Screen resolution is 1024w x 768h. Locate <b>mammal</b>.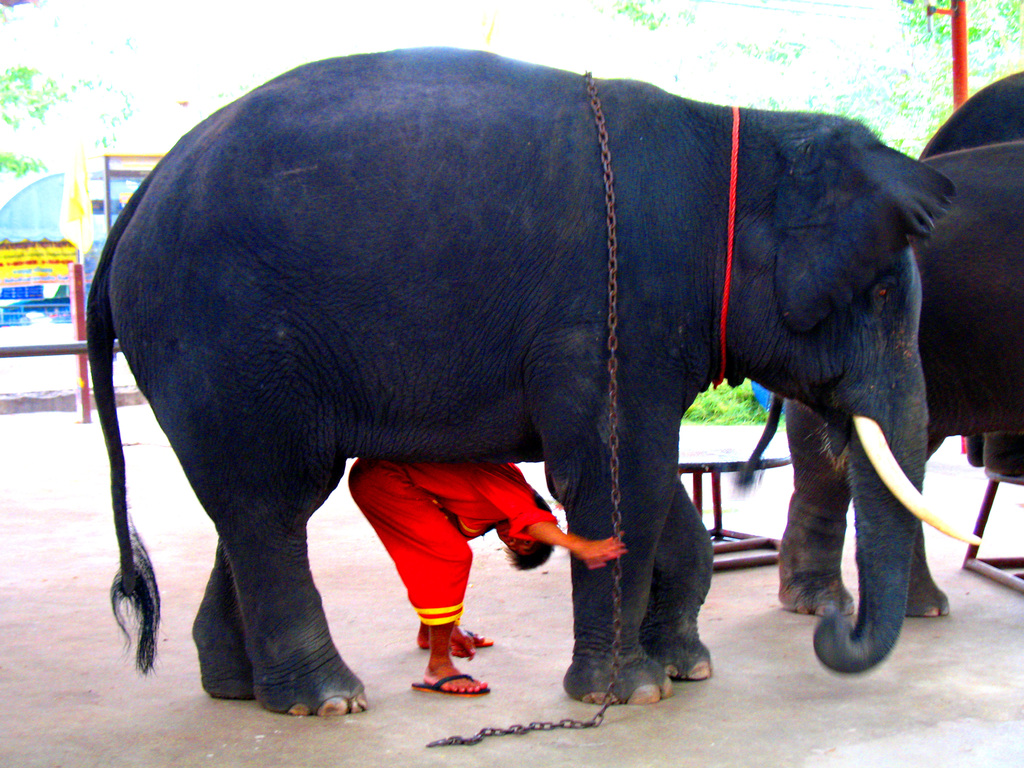
727, 140, 1023, 615.
